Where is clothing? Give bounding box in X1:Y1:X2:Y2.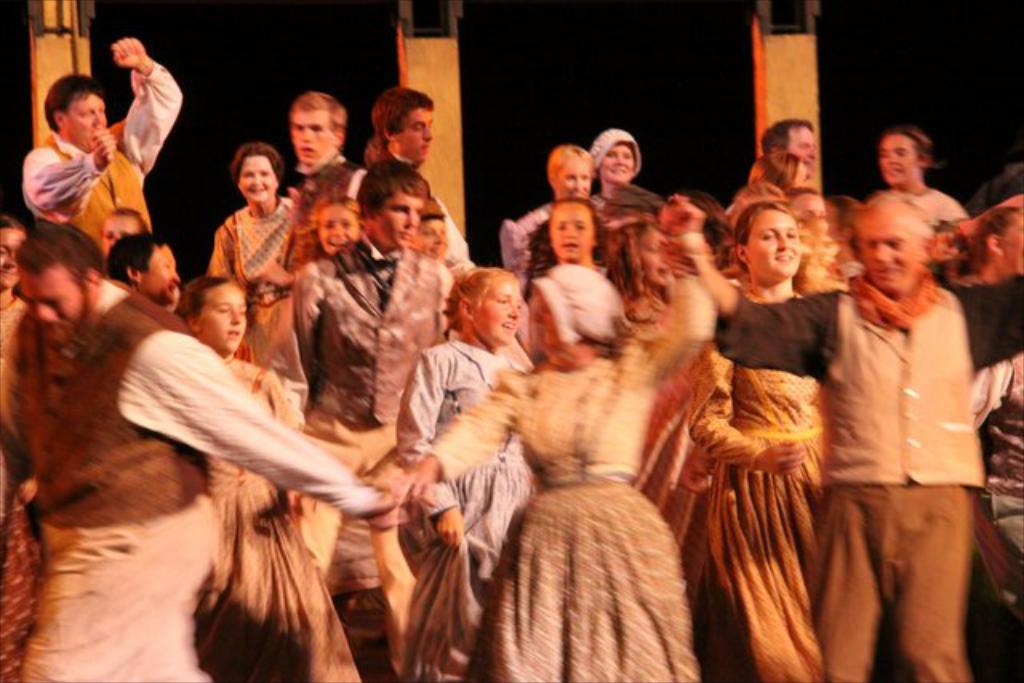
298:250:443:469.
